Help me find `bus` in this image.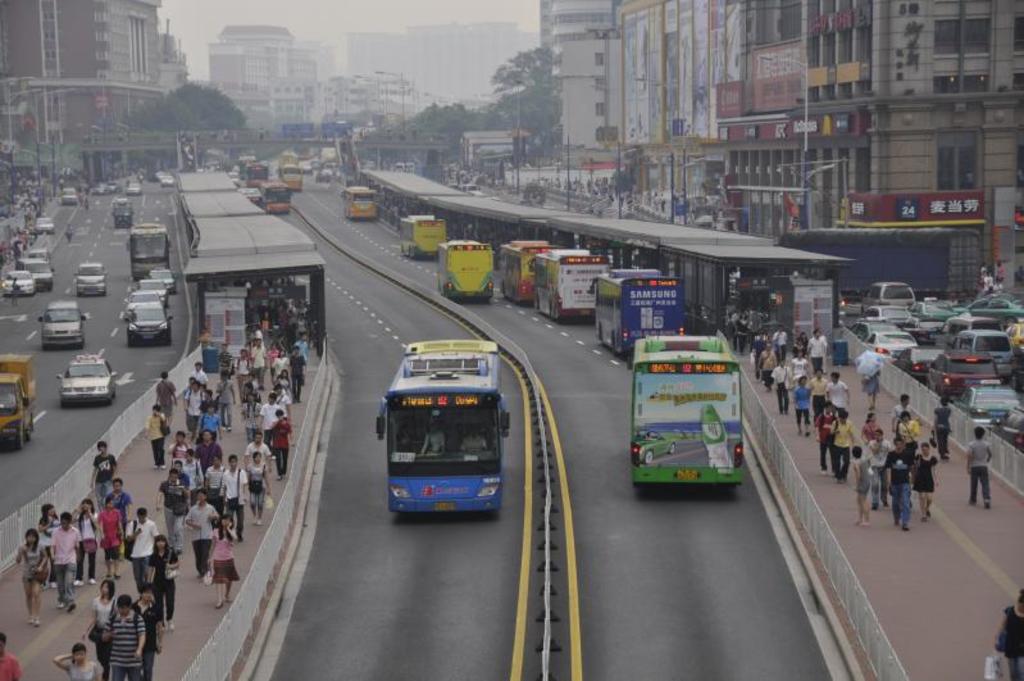
Found it: {"left": 528, "top": 250, "right": 607, "bottom": 322}.
